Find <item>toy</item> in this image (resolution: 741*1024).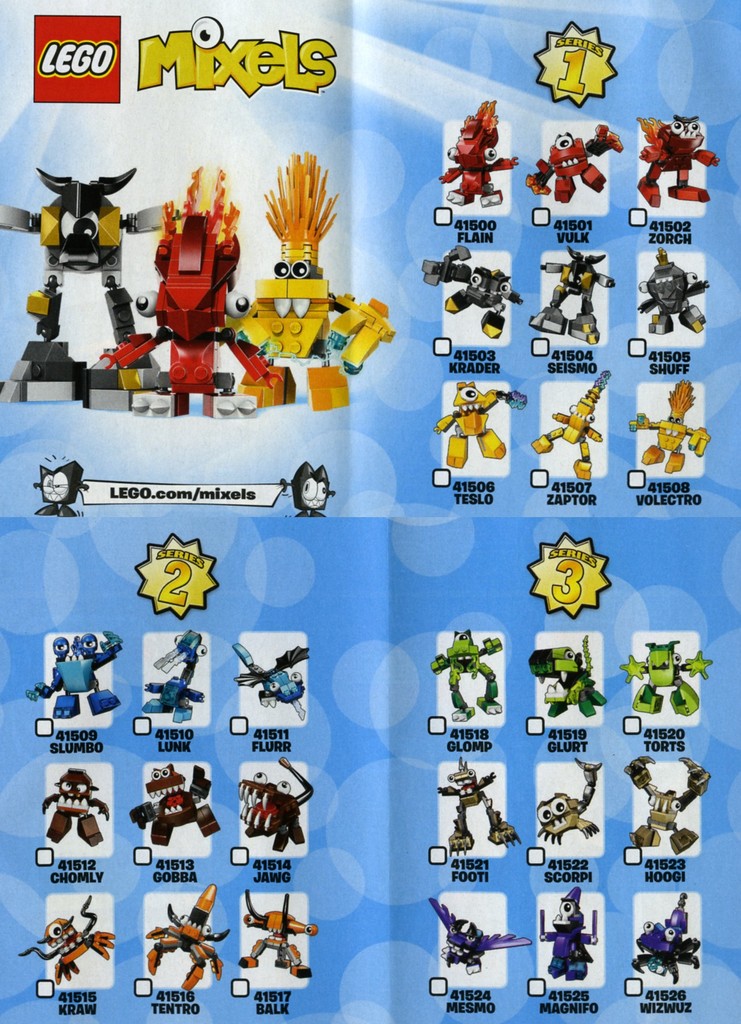
232:641:311:719.
